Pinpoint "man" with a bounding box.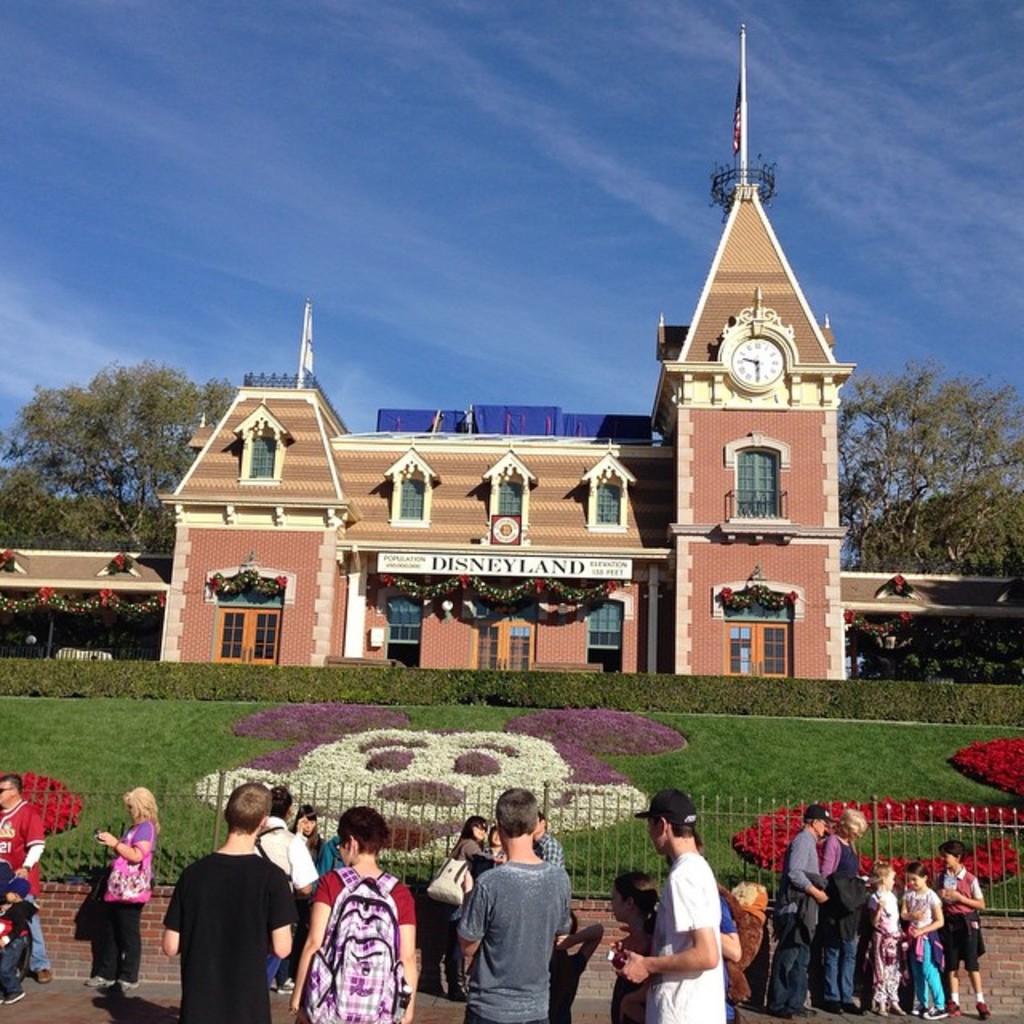
757, 803, 843, 1013.
